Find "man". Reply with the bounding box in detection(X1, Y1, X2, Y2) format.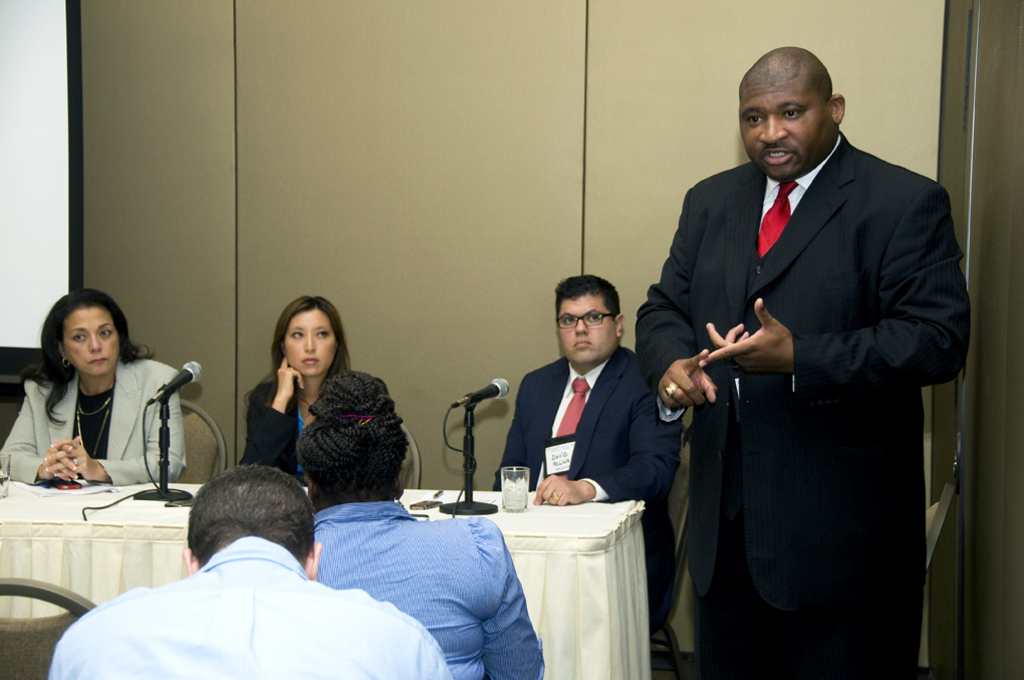
detection(496, 273, 684, 666).
